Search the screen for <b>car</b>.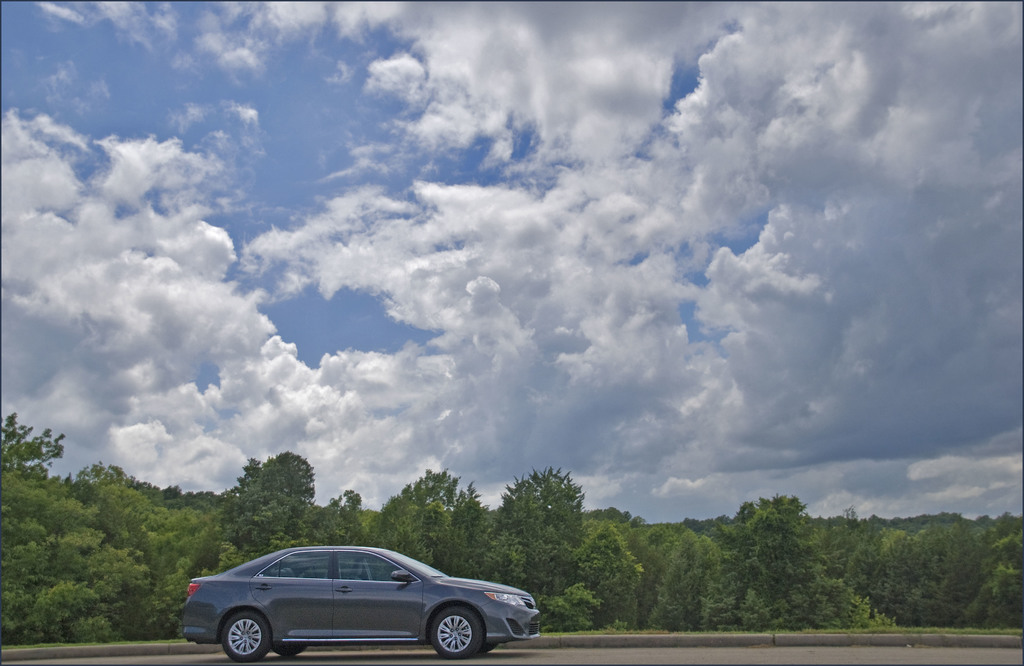
Found at Rect(188, 539, 543, 663).
